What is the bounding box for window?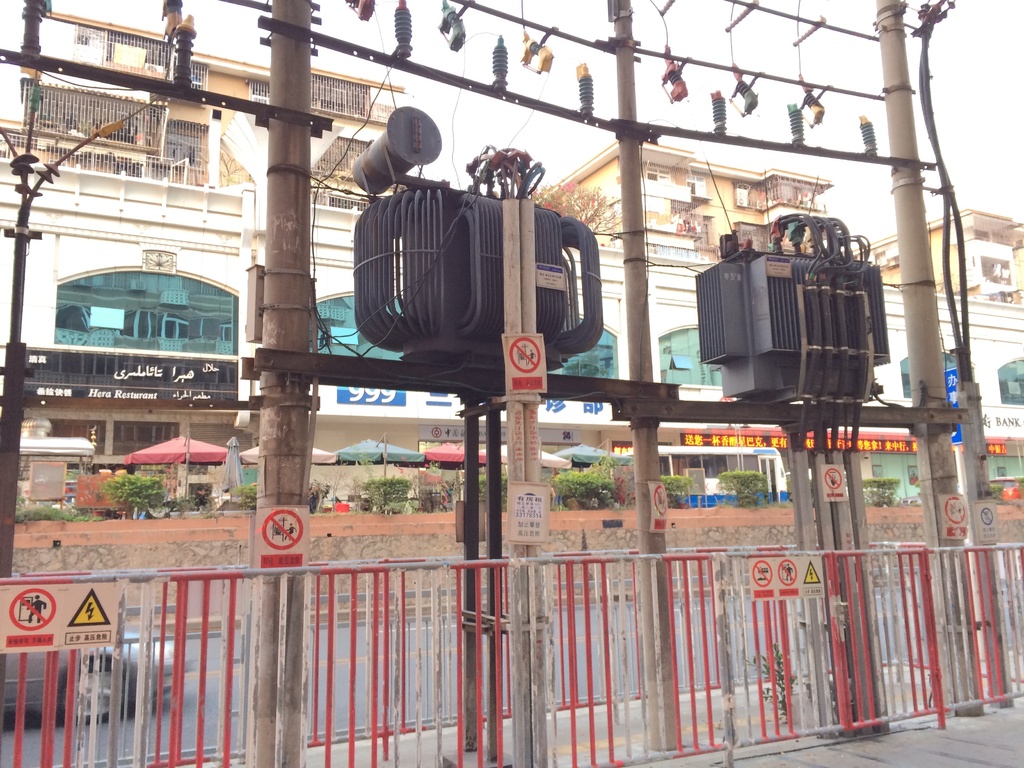
box=[997, 352, 1023, 404].
